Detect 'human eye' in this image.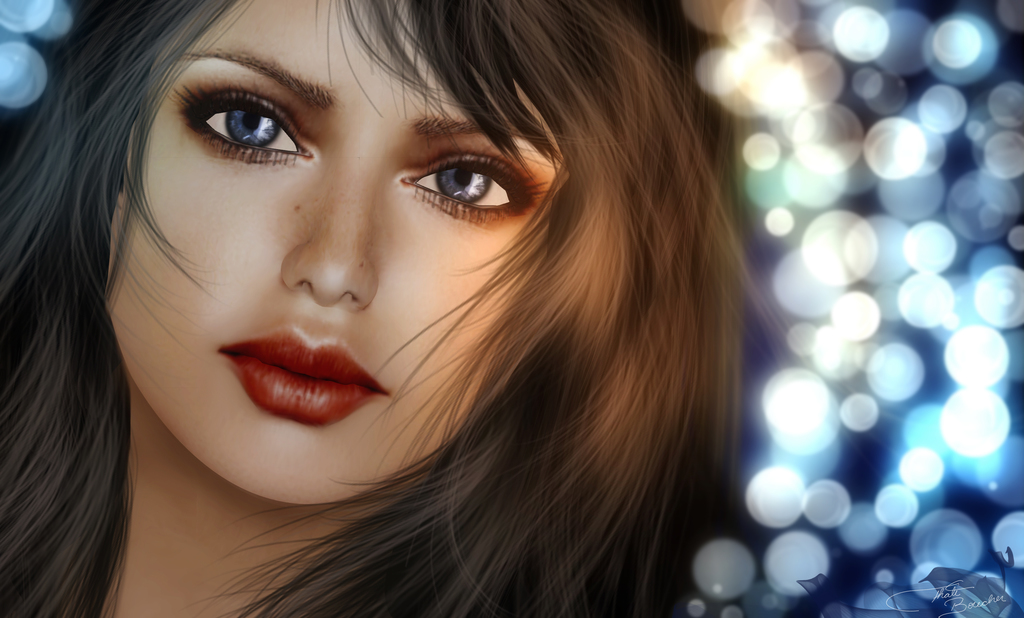
Detection: (404,148,560,228).
